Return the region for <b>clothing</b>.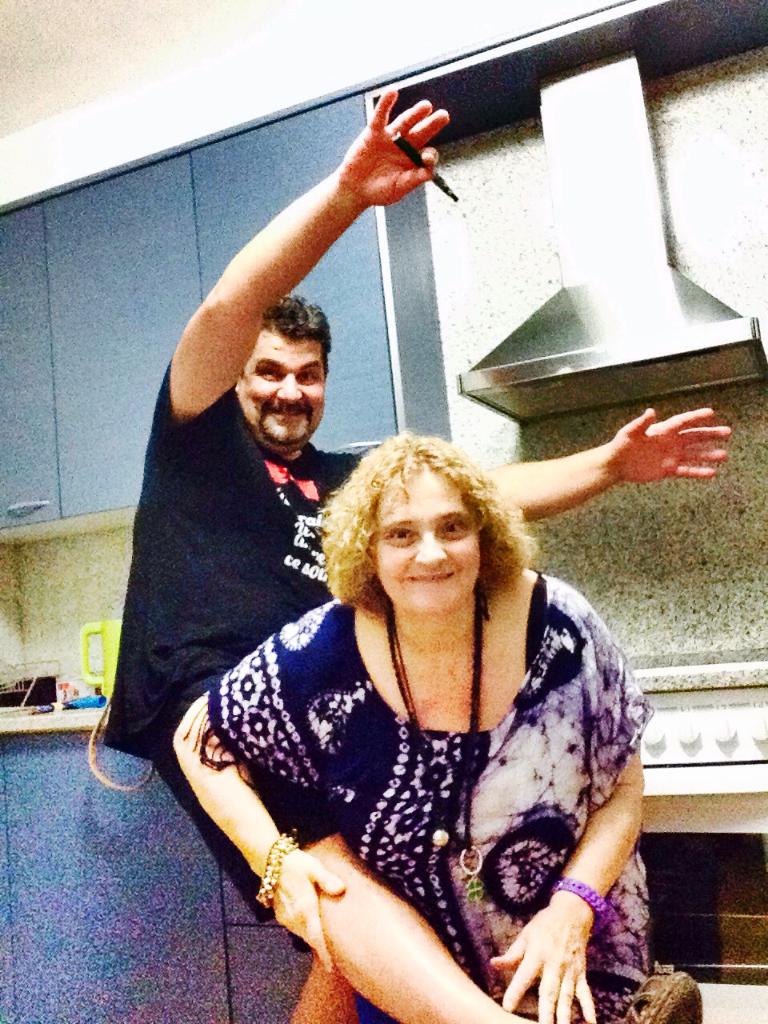
102, 364, 362, 948.
